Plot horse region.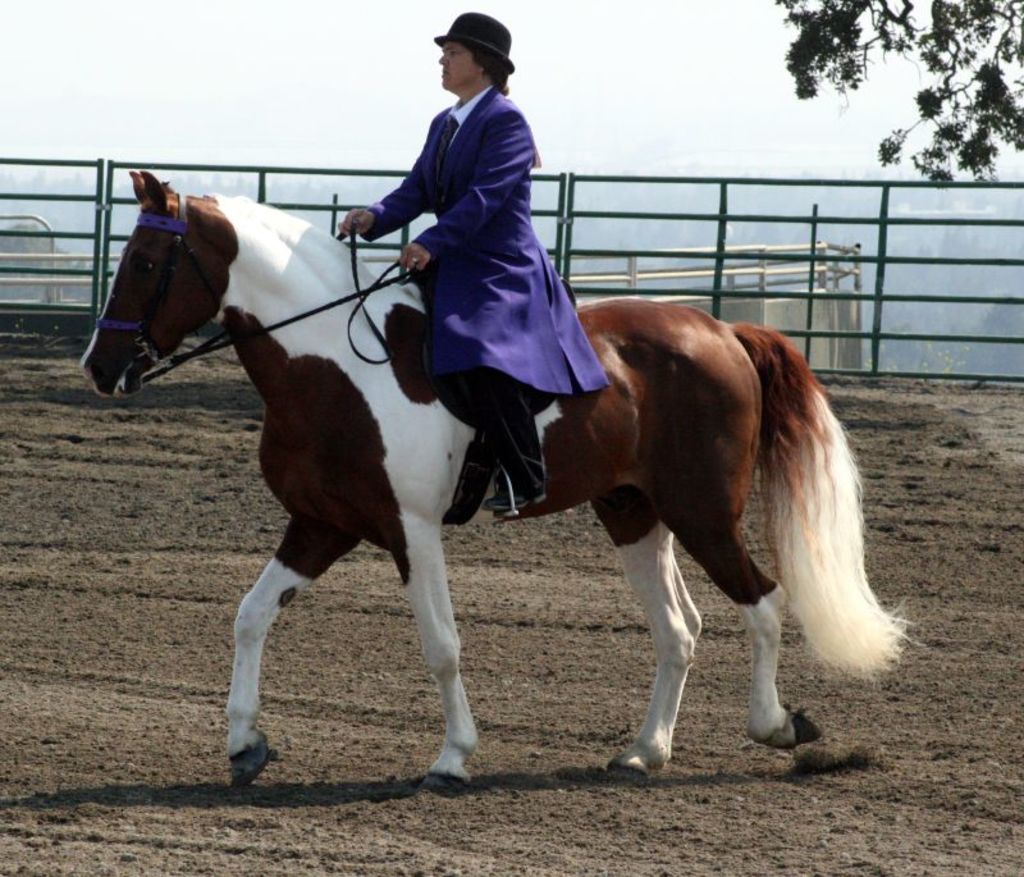
Plotted at l=70, t=172, r=922, b=801.
